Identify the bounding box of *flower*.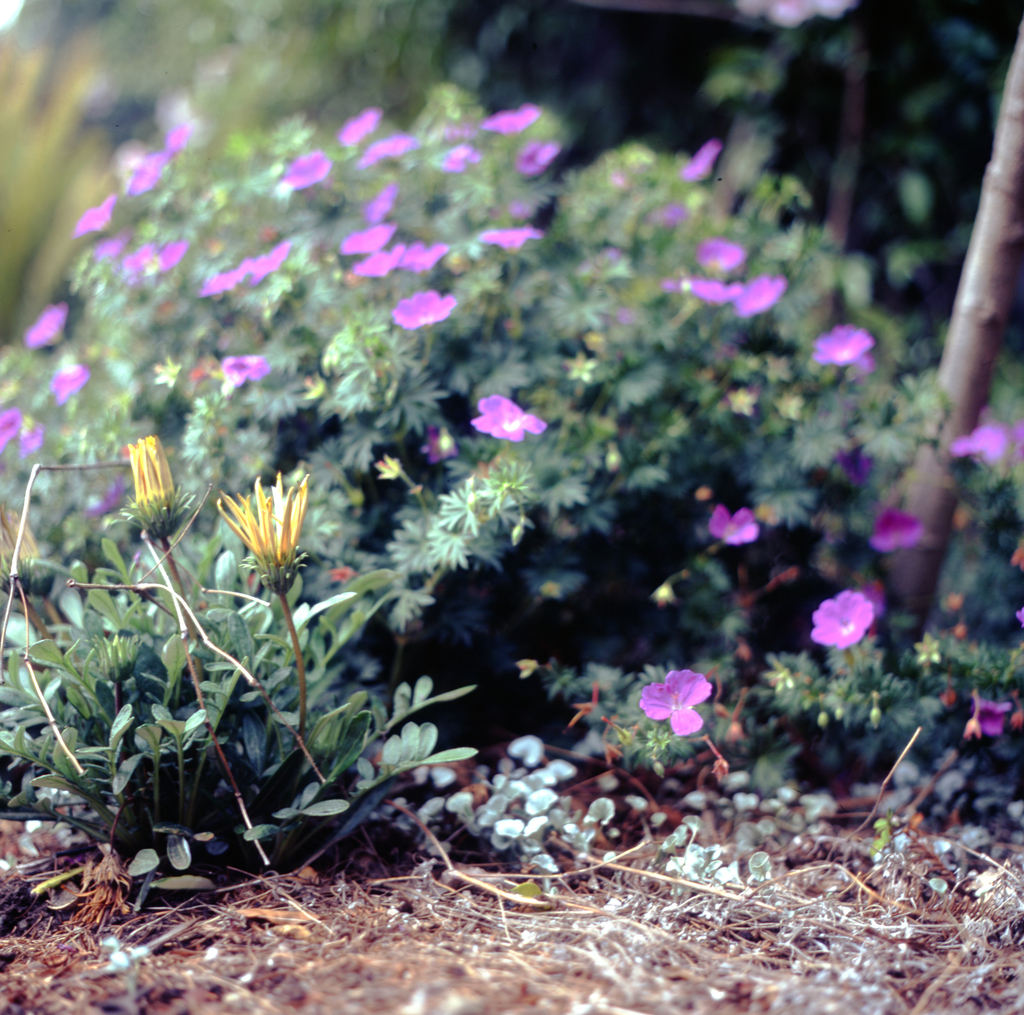
0,510,55,604.
